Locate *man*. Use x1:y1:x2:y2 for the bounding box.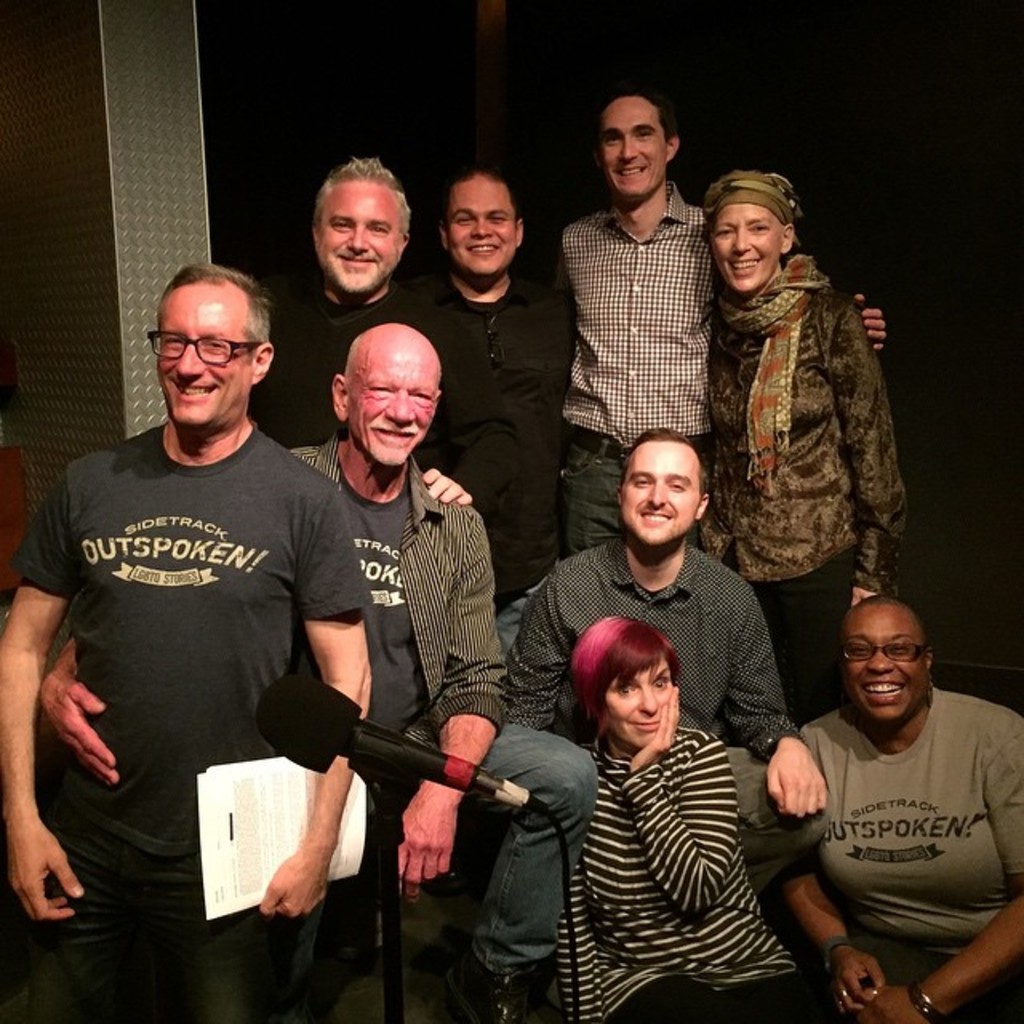
0:259:374:1022.
